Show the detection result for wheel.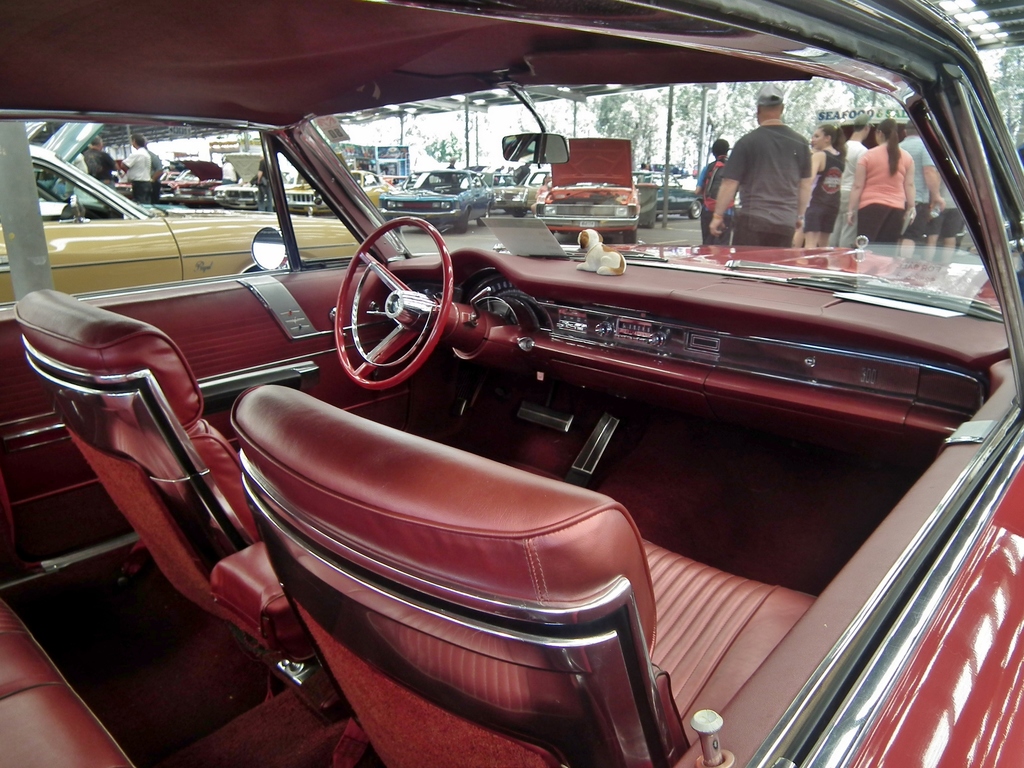
bbox=(513, 207, 527, 214).
